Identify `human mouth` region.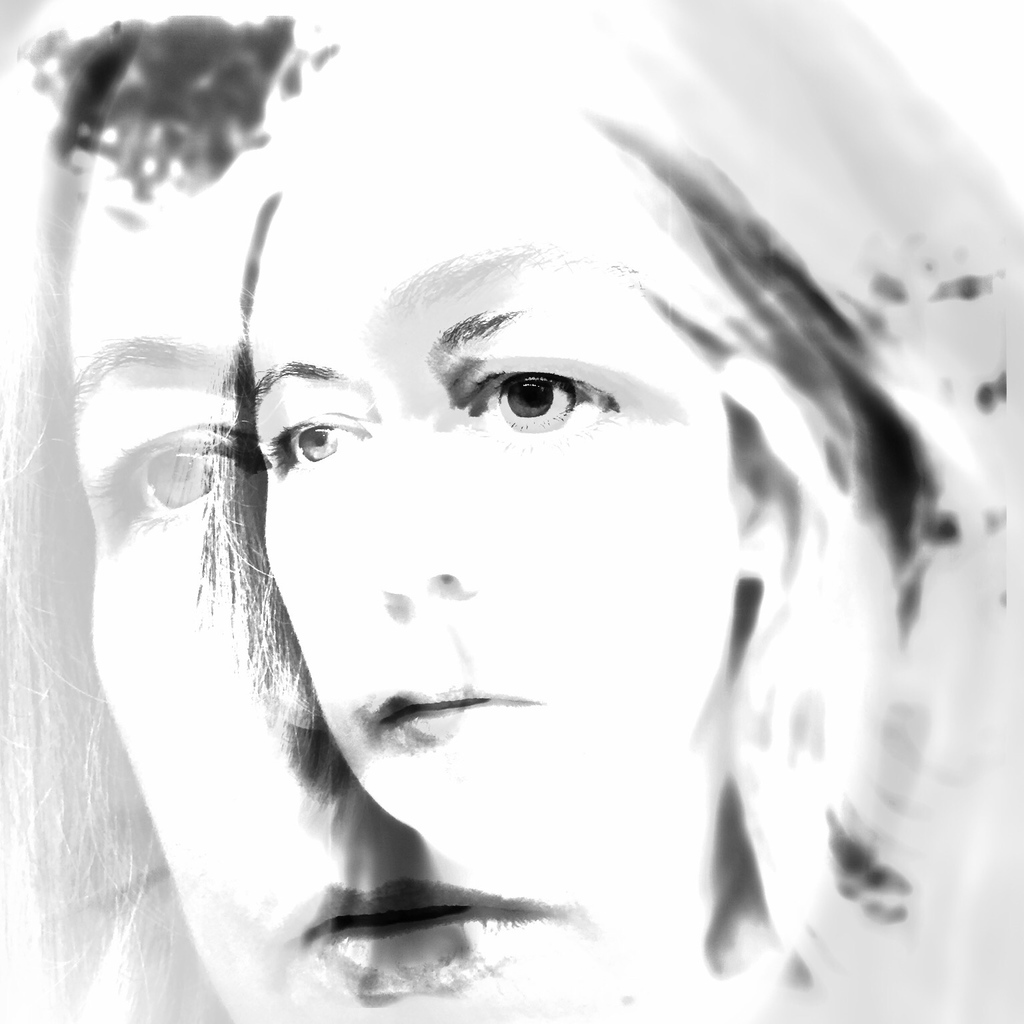
Region: [283, 877, 548, 999].
